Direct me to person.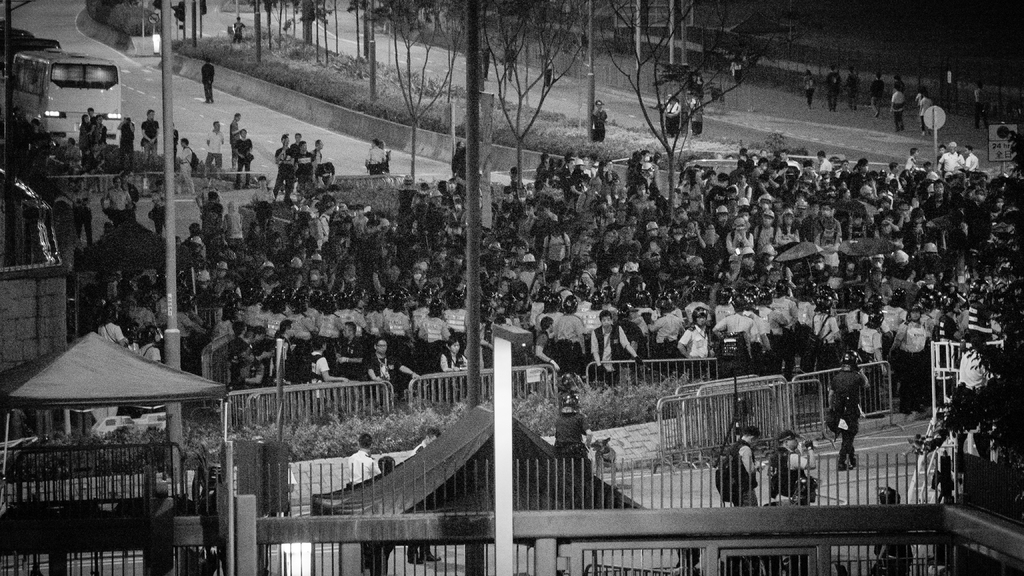
Direction: bbox=(199, 56, 213, 102).
